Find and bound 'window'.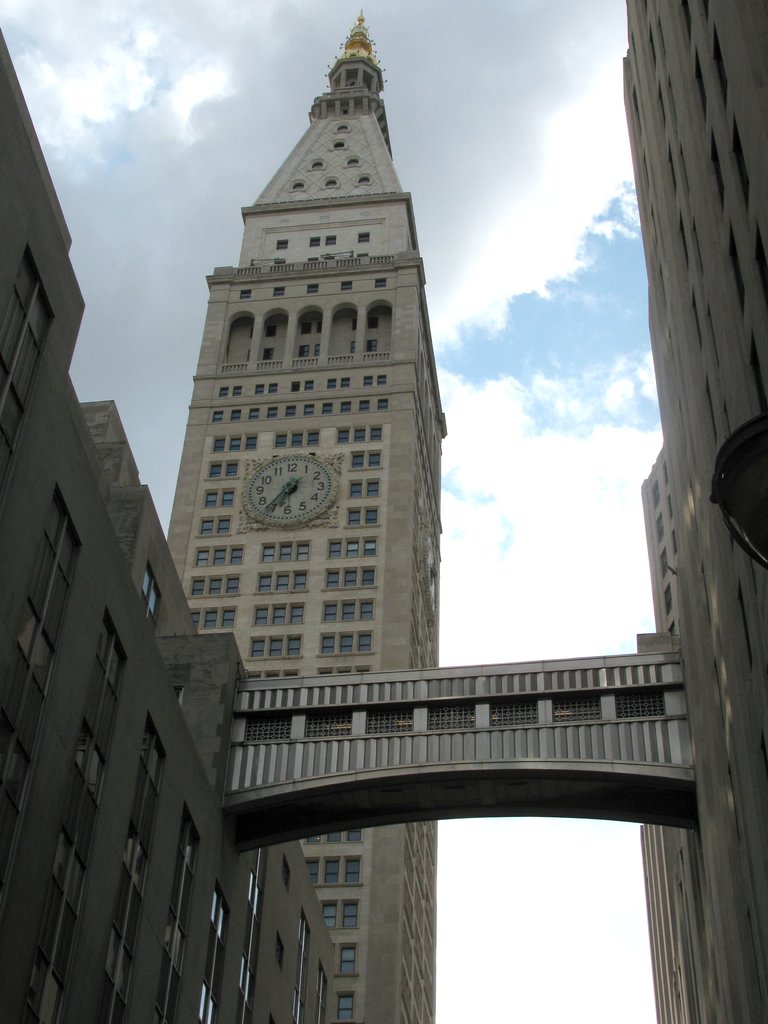
Bound: box(693, 56, 708, 127).
